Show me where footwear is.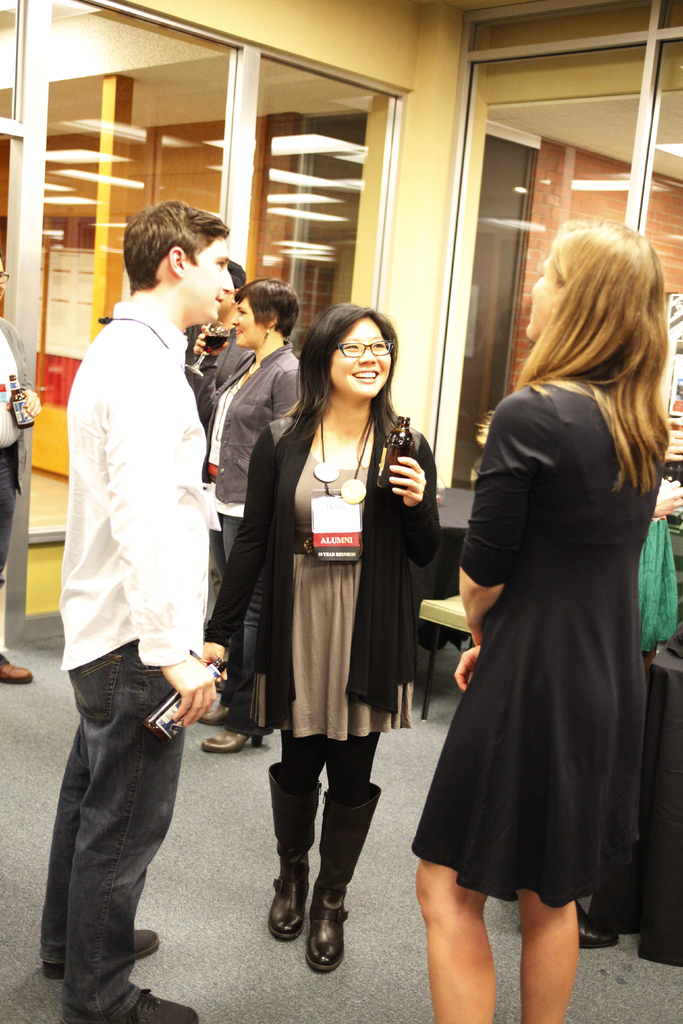
footwear is at BBox(258, 770, 383, 980).
